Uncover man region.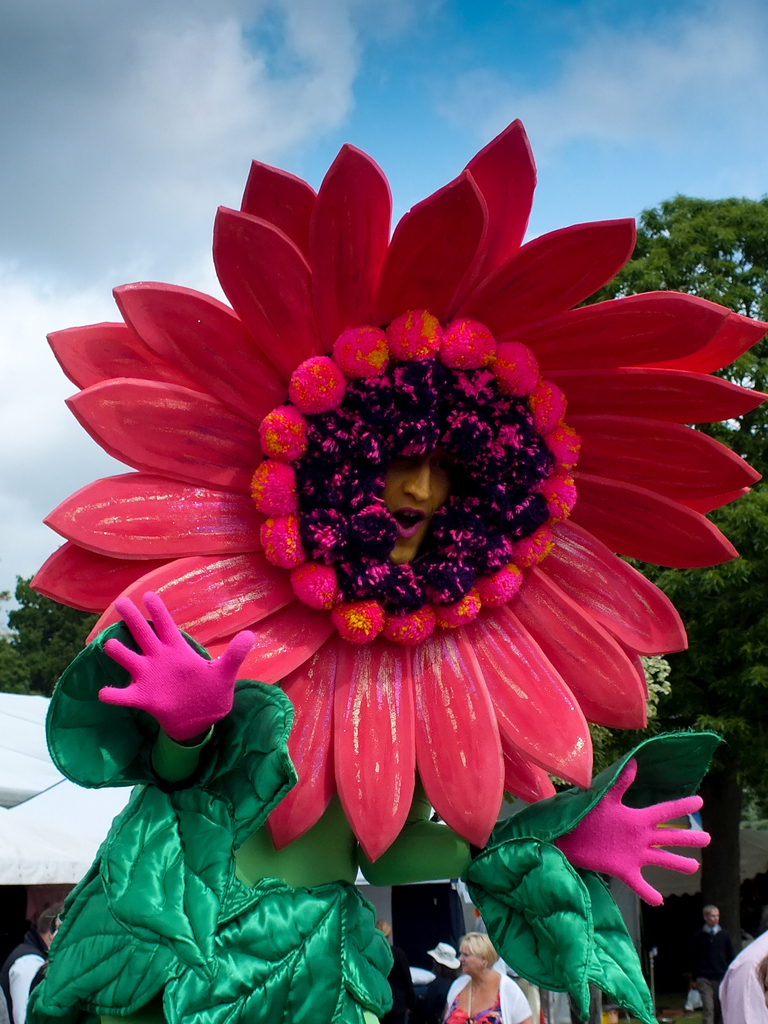
Uncovered: bbox(0, 895, 76, 1023).
